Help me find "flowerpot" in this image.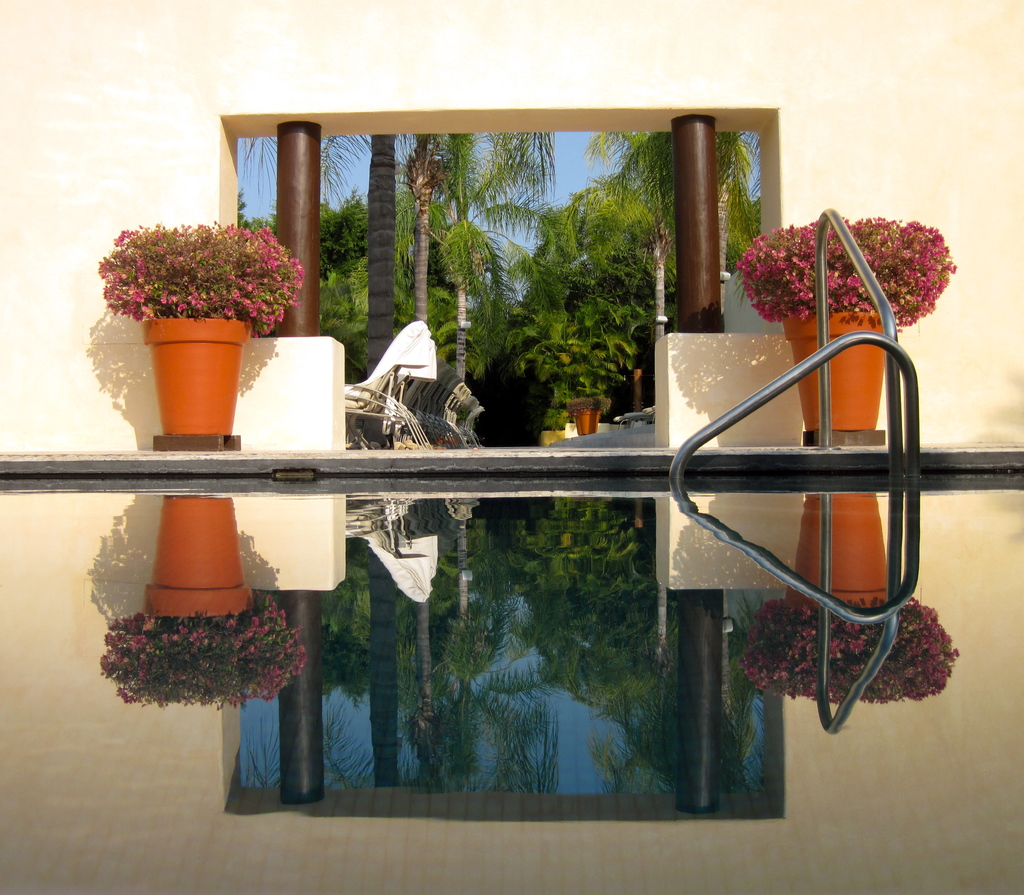
Found it: {"left": 785, "top": 310, "right": 893, "bottom": 430}.
